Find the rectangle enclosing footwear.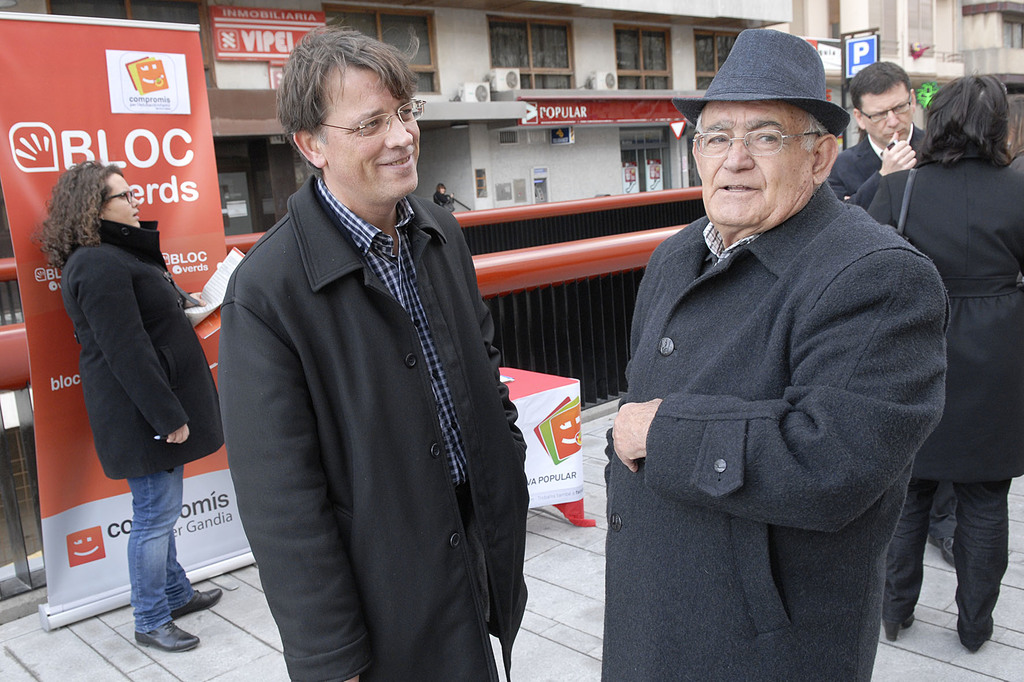
l=118, t=587, r=204, b=653.
